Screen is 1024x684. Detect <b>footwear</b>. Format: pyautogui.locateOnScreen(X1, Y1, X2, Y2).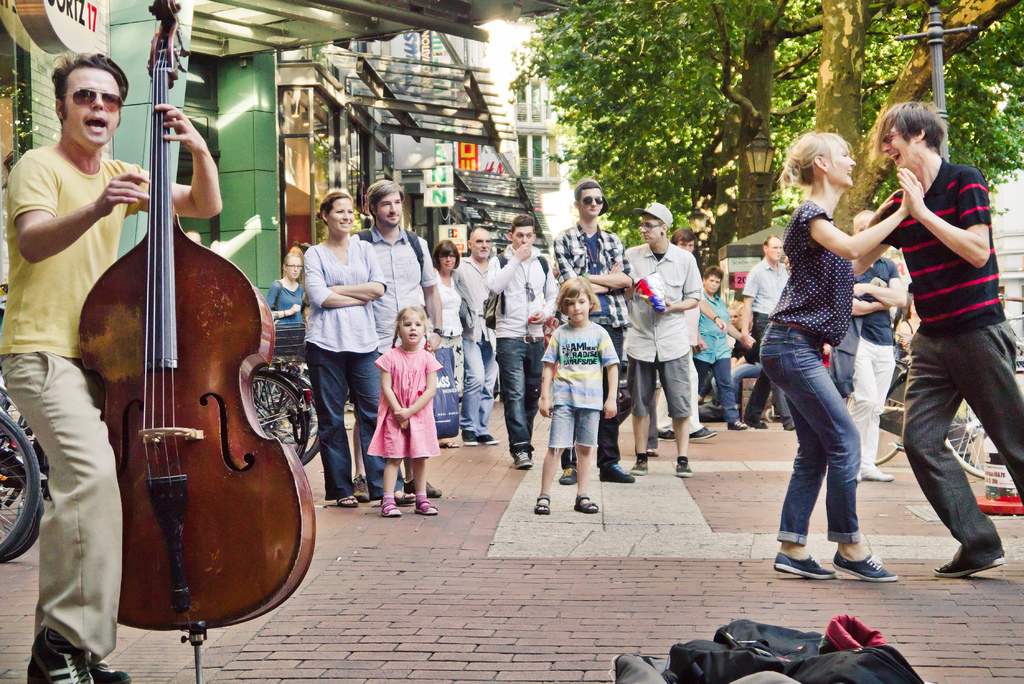
pyautogui.locateOnScreen(418, 491, 439, 519).
